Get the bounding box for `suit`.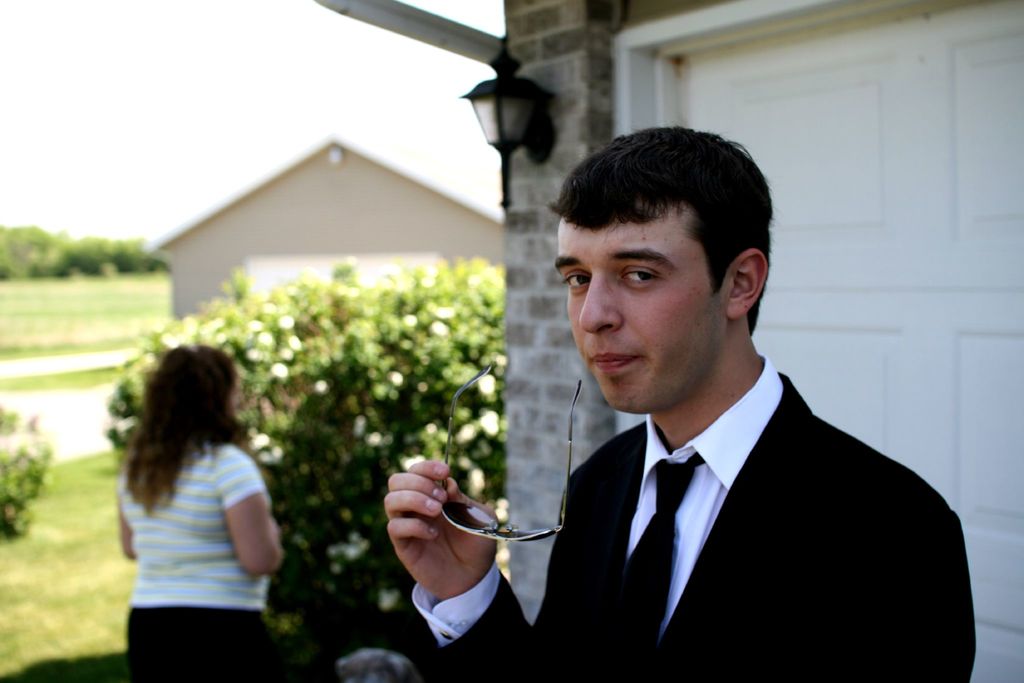
box(415, 370, 978, 682).
